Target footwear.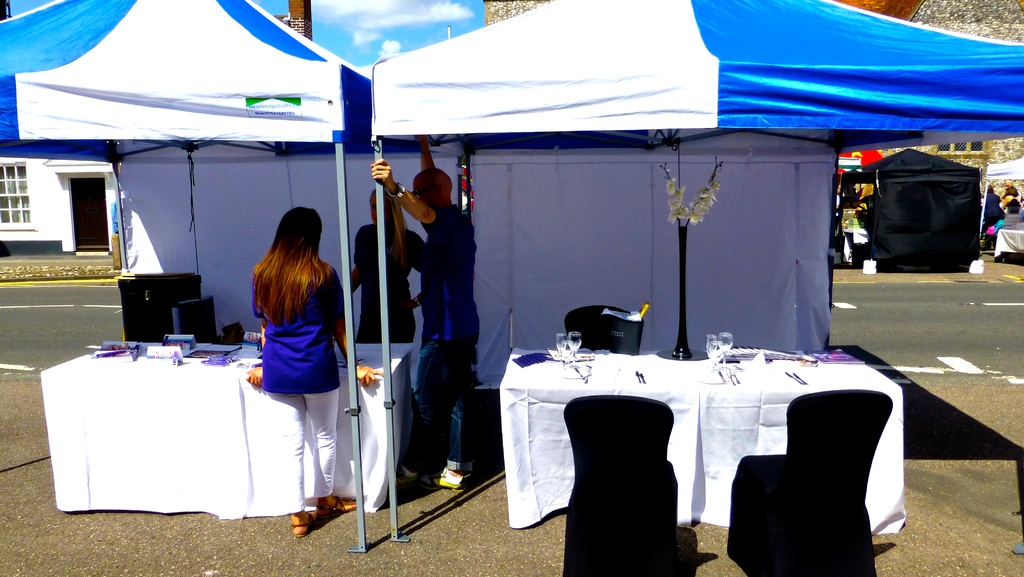
Target region: bbox(428, 464, 462, 496).
